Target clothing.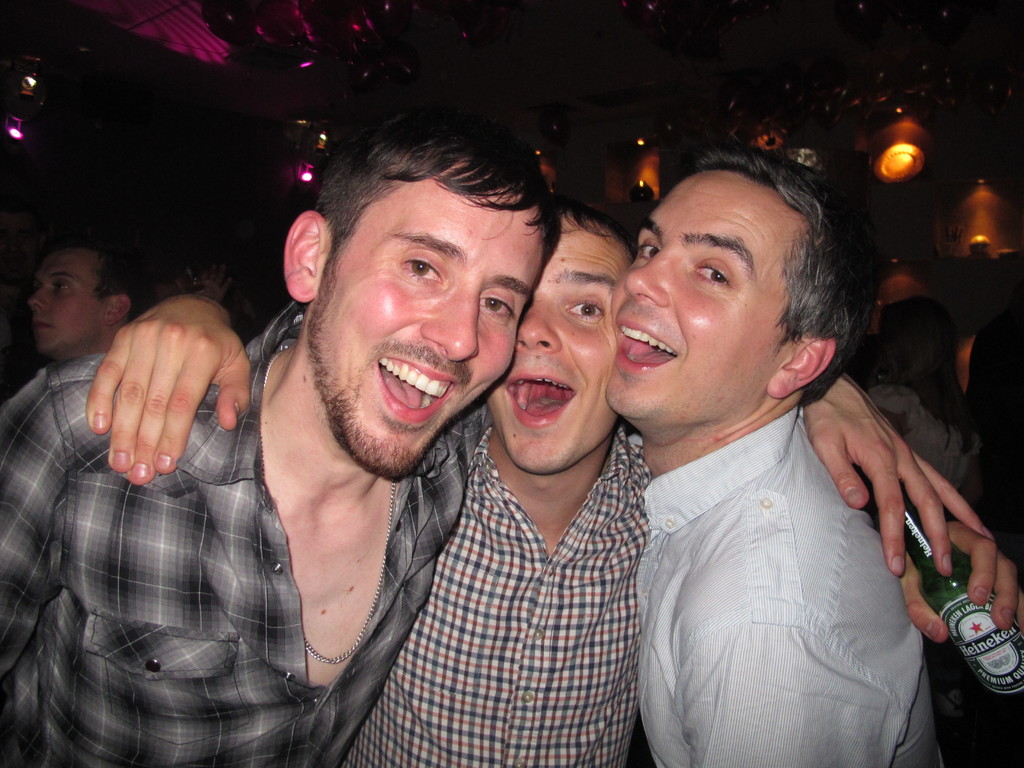
Target region: (x1=338, y1=425, x2=644, y2=767).
